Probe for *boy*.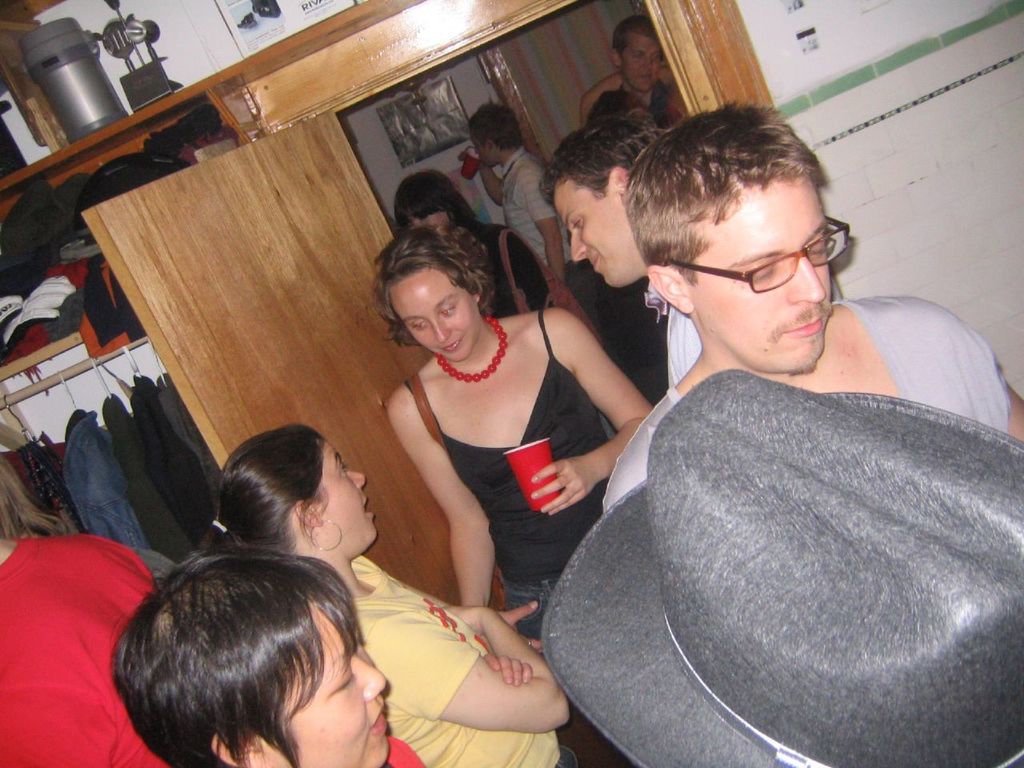
Probe result: crop(605, 97, 1023, 509).
